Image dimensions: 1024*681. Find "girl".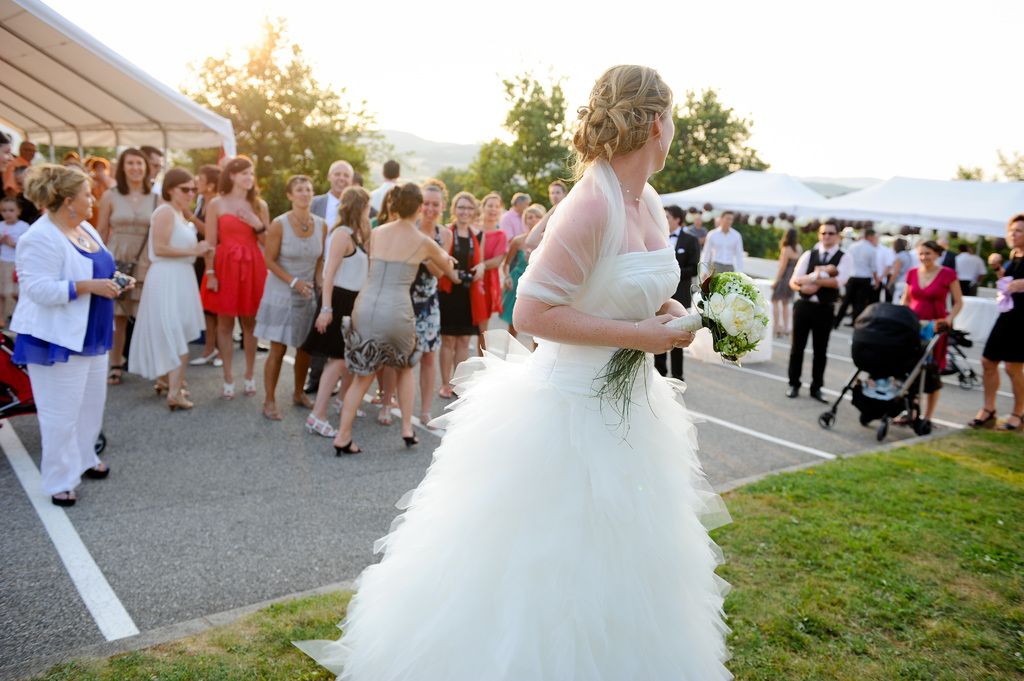
l=0, t=195, r=28, b=335.
